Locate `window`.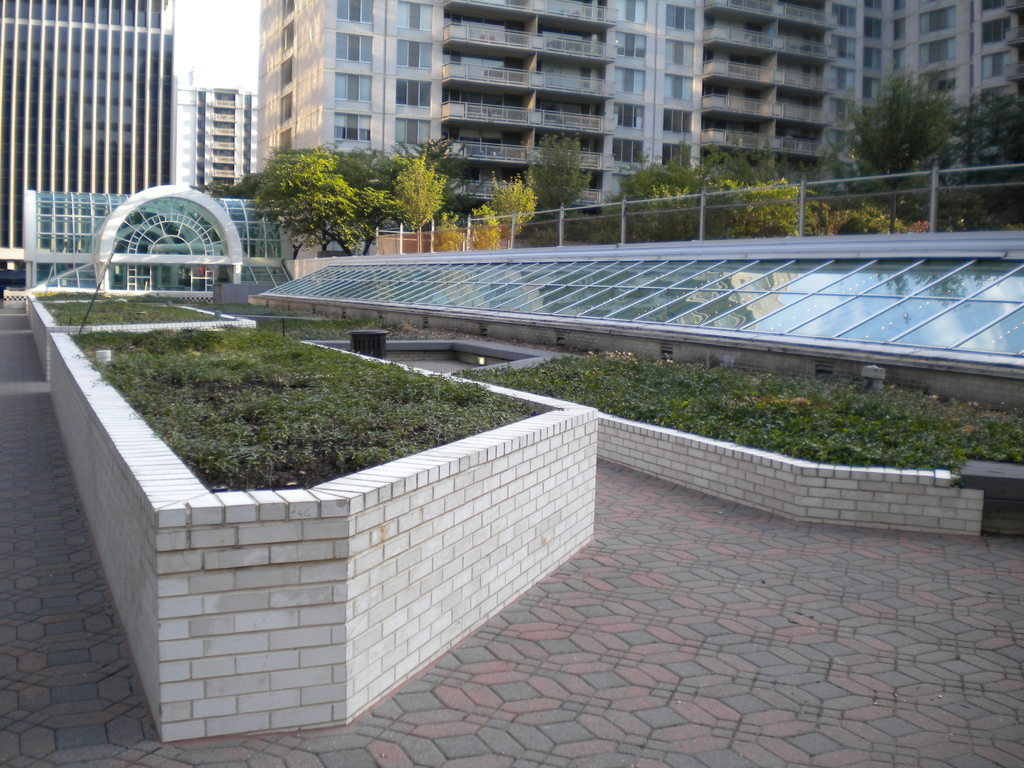
Bounding box: <region>830, 31, 855, 58</region>.
